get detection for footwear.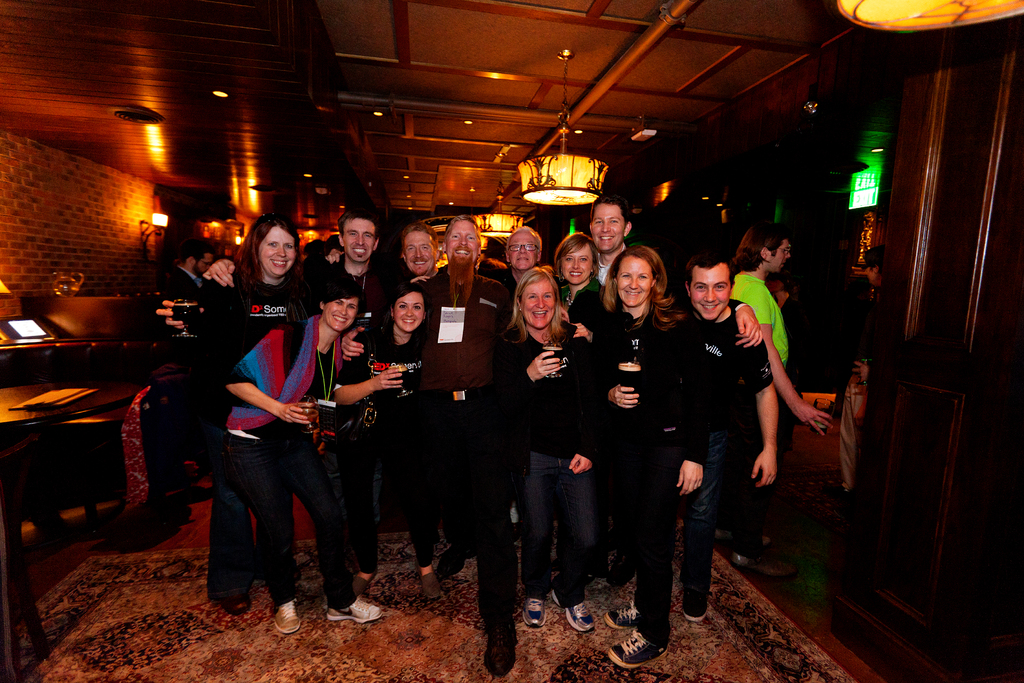
Detection: [left=326, top=598, right=383, bottom=629].
